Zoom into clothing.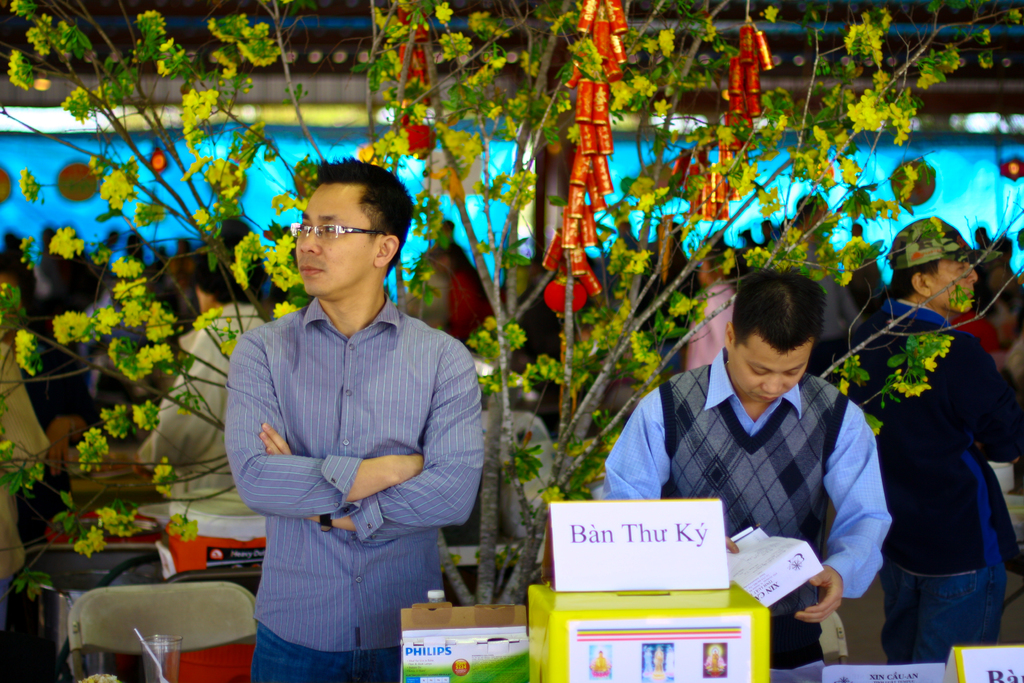
Zoom target: region(600, 346, 893, 682).
